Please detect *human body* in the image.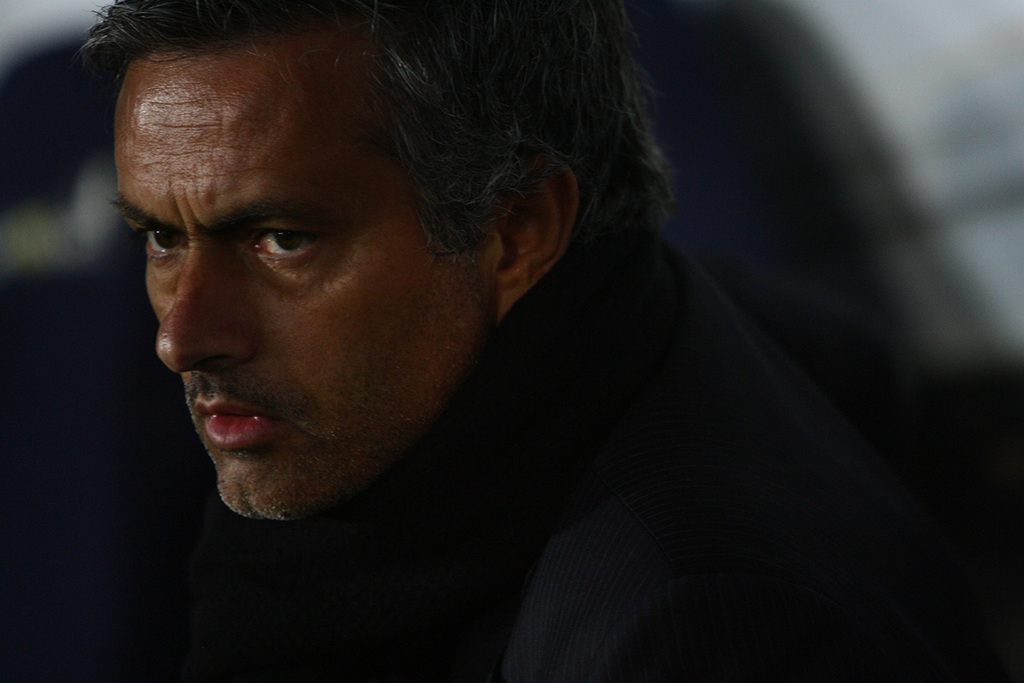
left=4, top=29, right=773, bottom=641.
